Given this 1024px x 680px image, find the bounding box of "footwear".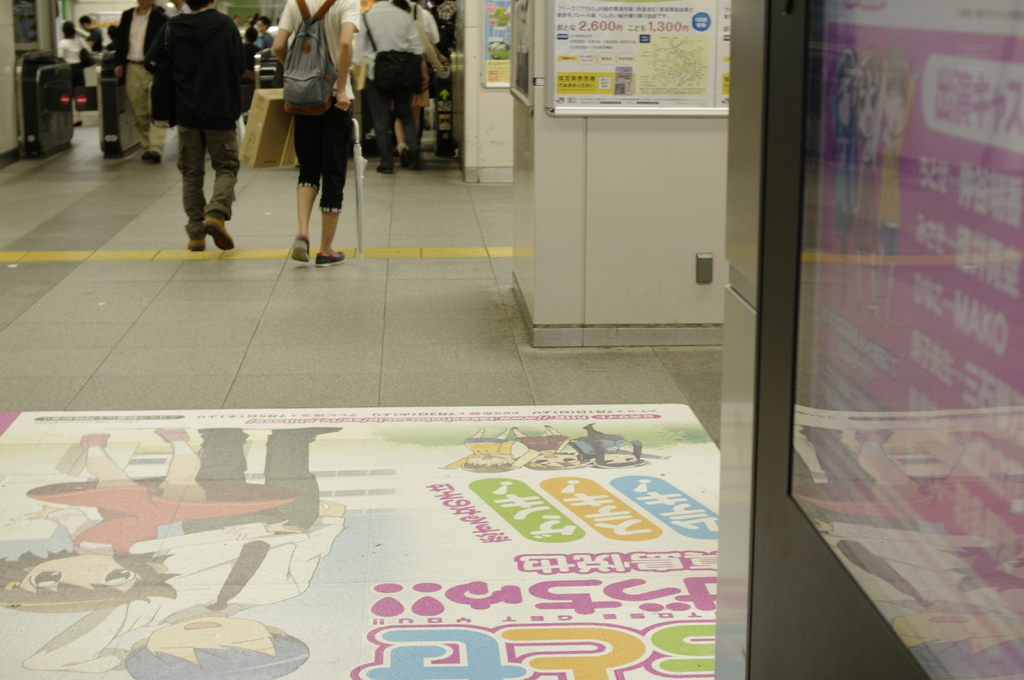
detection(148, 426, 191, 443).
